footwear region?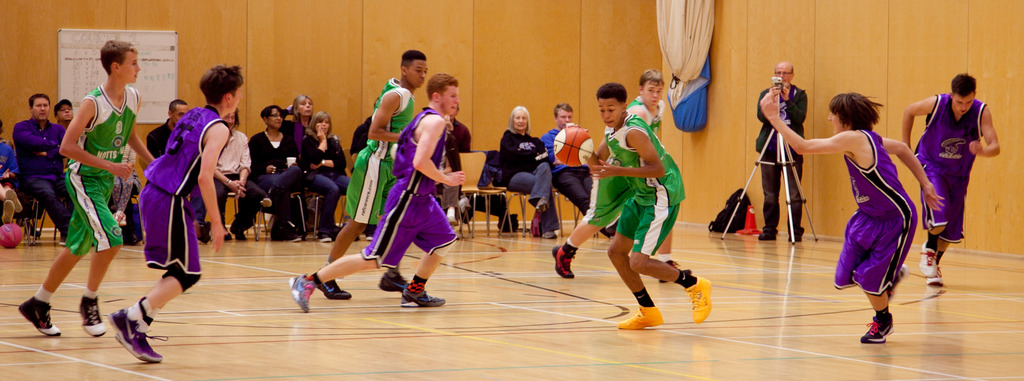
<region>110, 301, 168, 366</region>
